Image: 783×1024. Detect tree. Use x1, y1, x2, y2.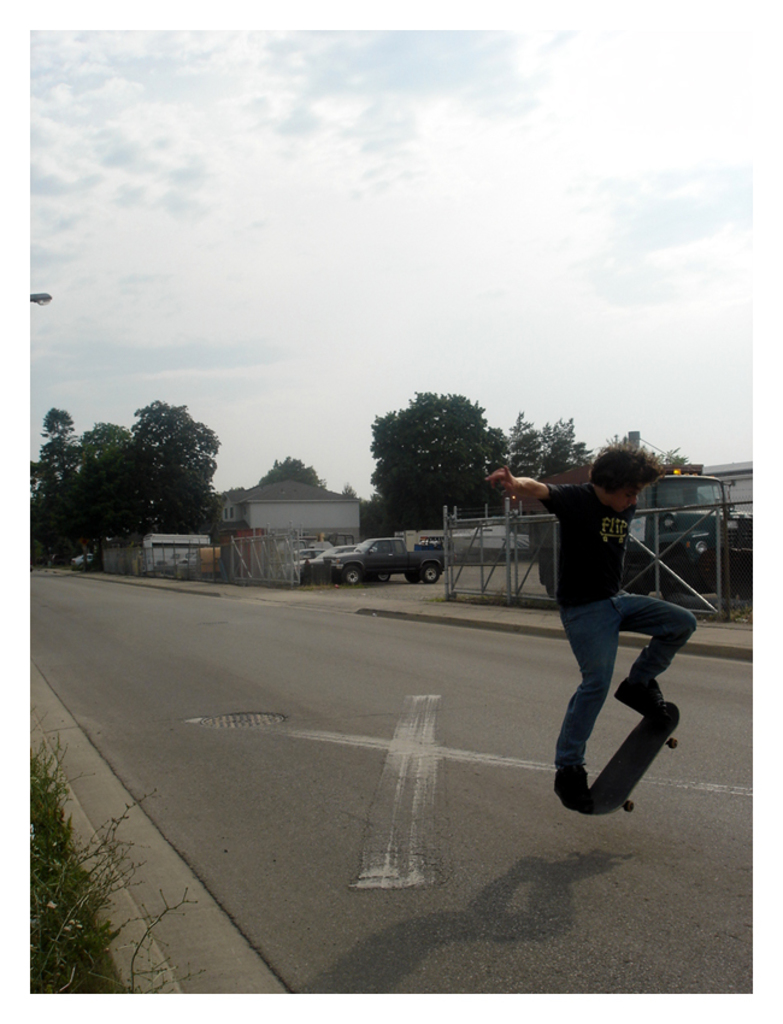
540, 405, 585, 470.
